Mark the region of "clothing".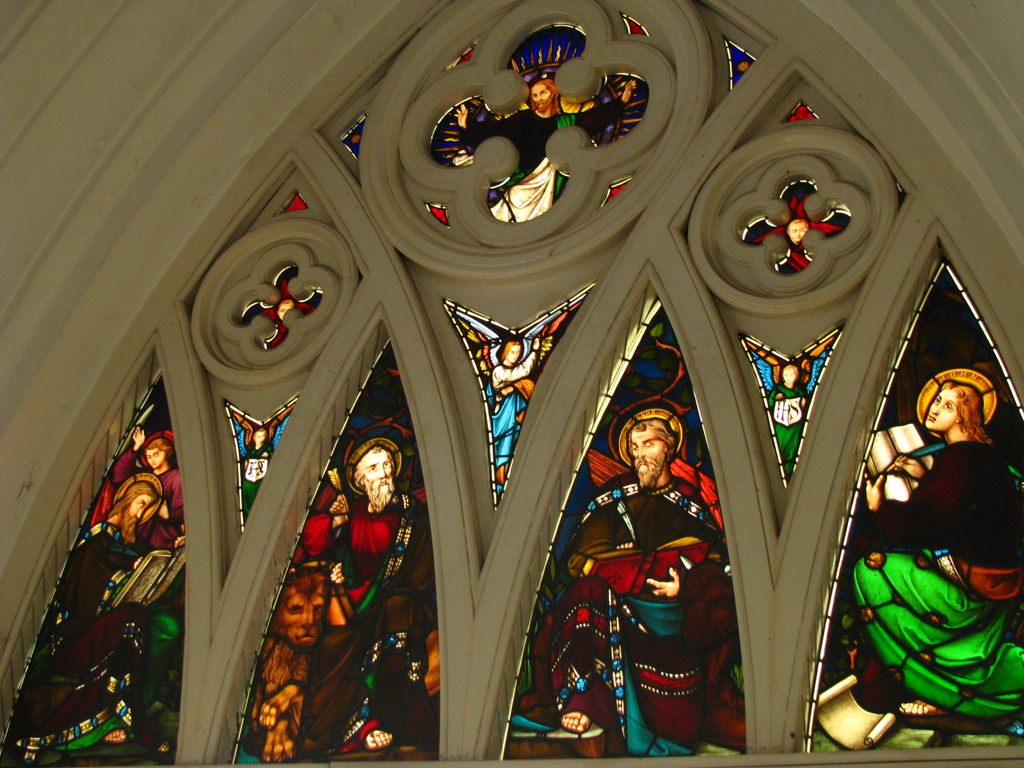
Region: (left=458, top=95, right=628, bottom=221).
